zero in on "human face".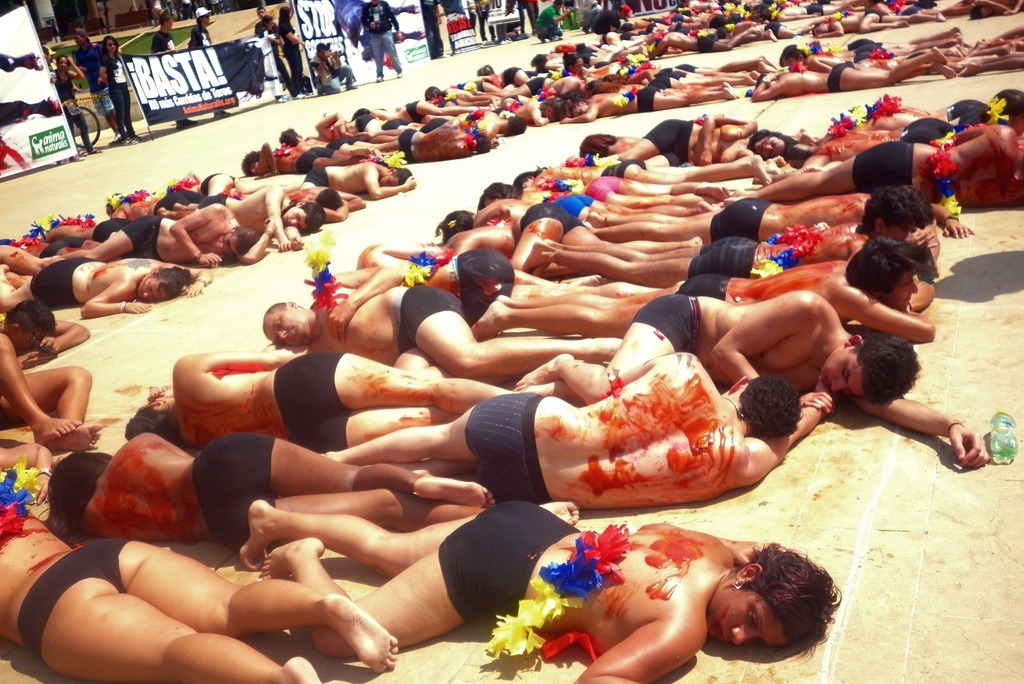
Zeroed in: box=[256, 298, 310, 352].
